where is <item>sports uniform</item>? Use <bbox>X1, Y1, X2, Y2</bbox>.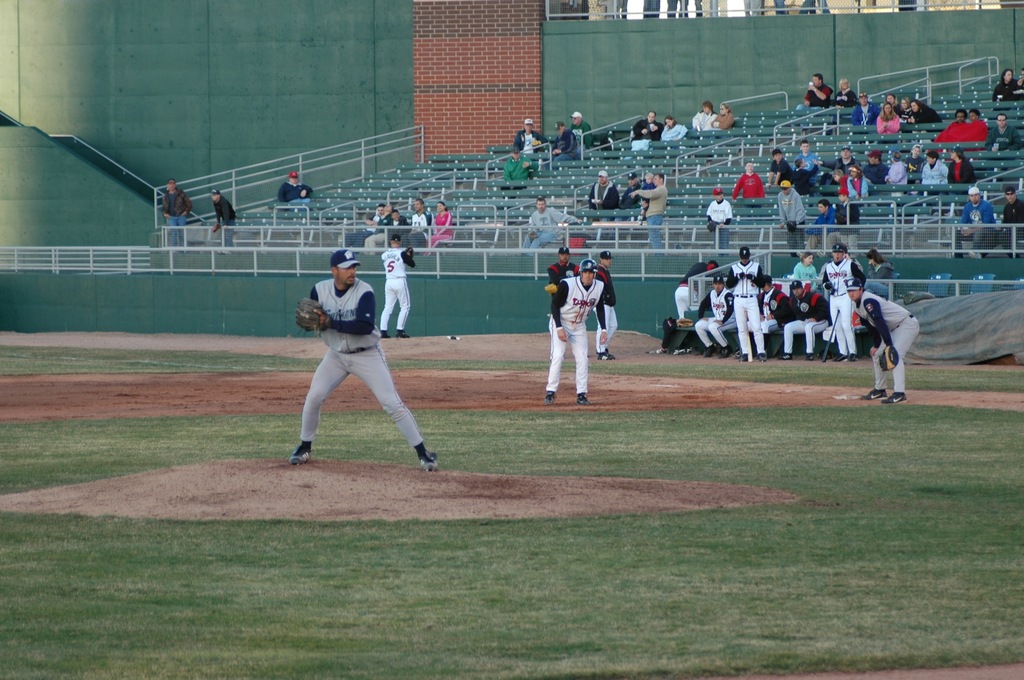
<bbox>726, 251, 774, 361</bbox>.
